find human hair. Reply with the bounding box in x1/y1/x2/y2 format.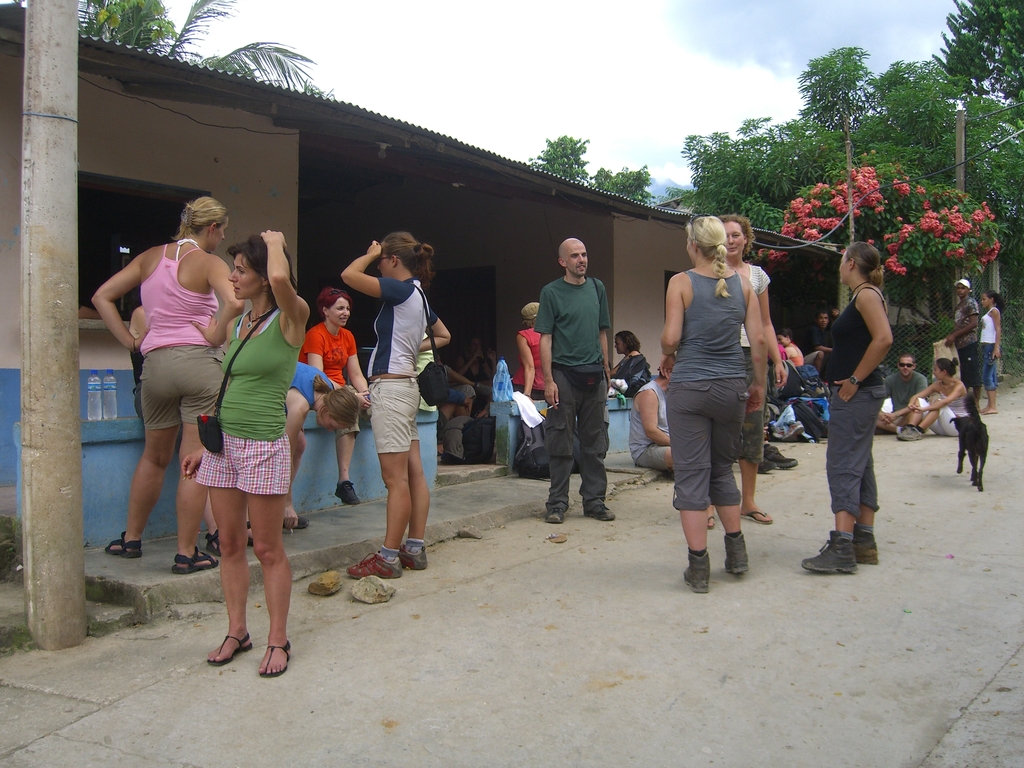
613/329/640/353.
